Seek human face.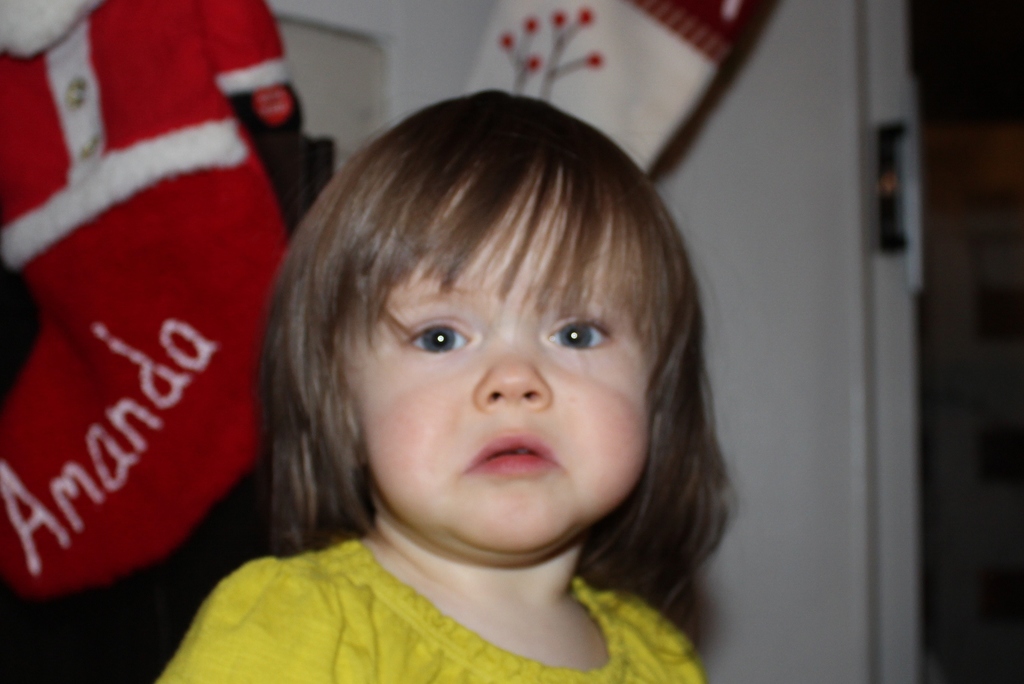
rect(353, 170, 652, 552).
